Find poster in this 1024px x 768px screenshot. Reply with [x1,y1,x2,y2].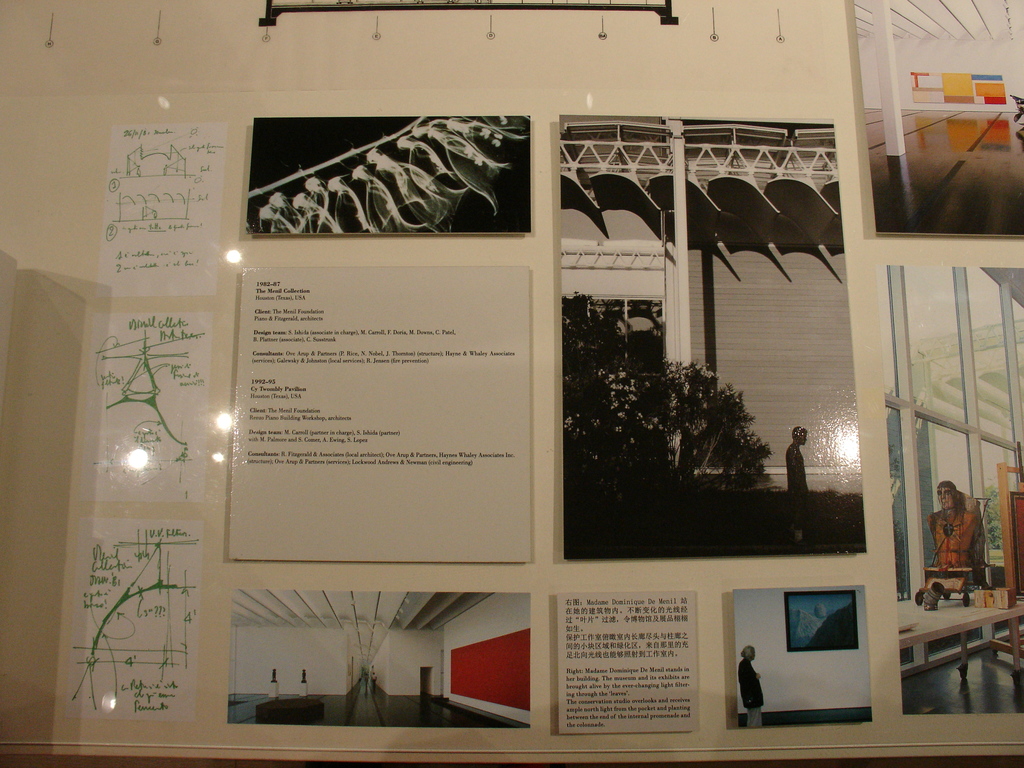
[240,266,532,562].
